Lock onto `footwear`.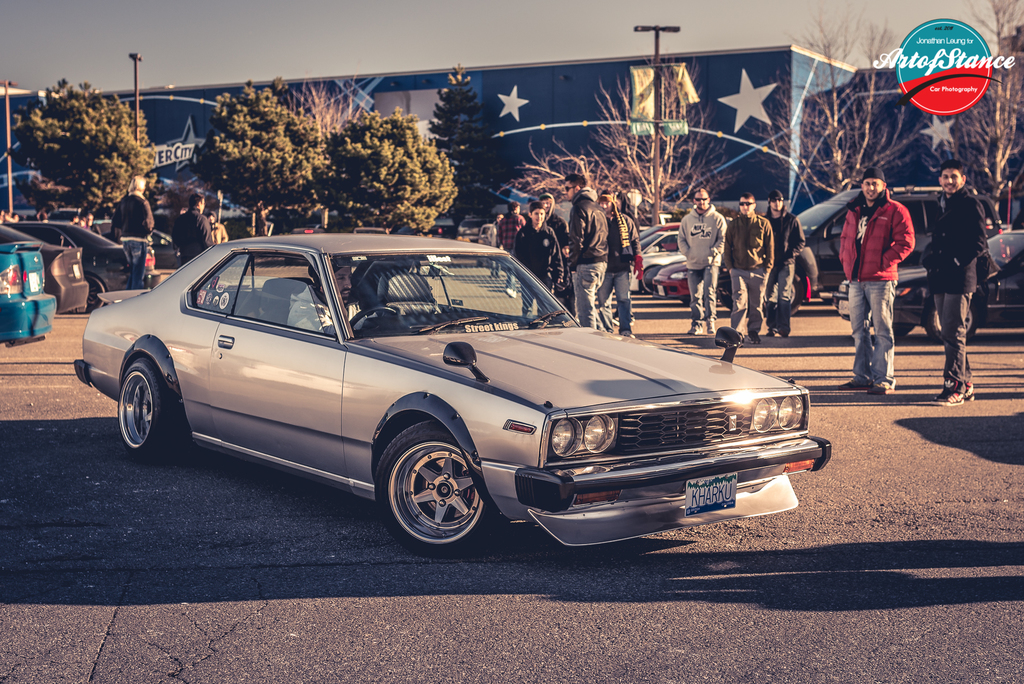
Locked: box(690, 322, 705, 336).
